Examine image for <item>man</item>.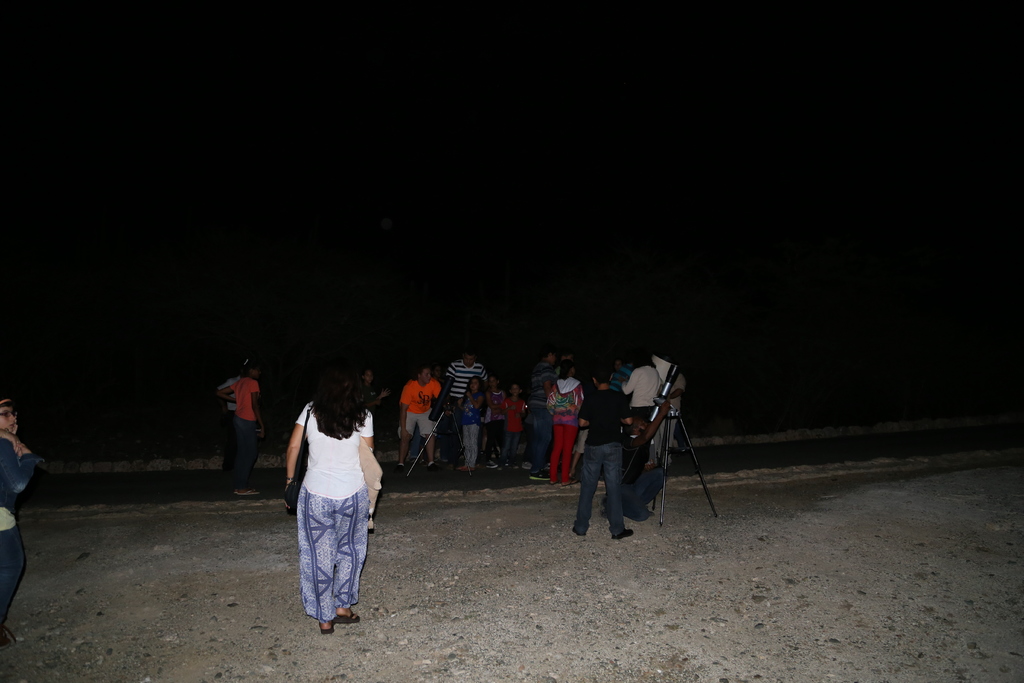
Examination result: bbox=(568, 359, 636, 539).
